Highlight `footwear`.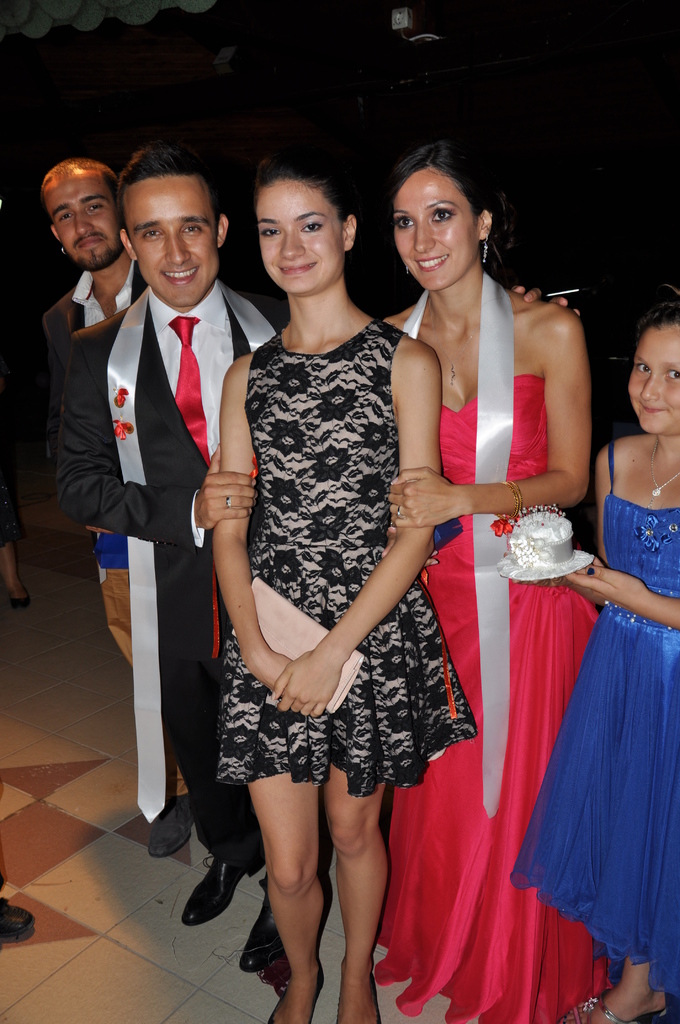
Highlighted region: left=267, top=953, right=325, bottom=1023.
